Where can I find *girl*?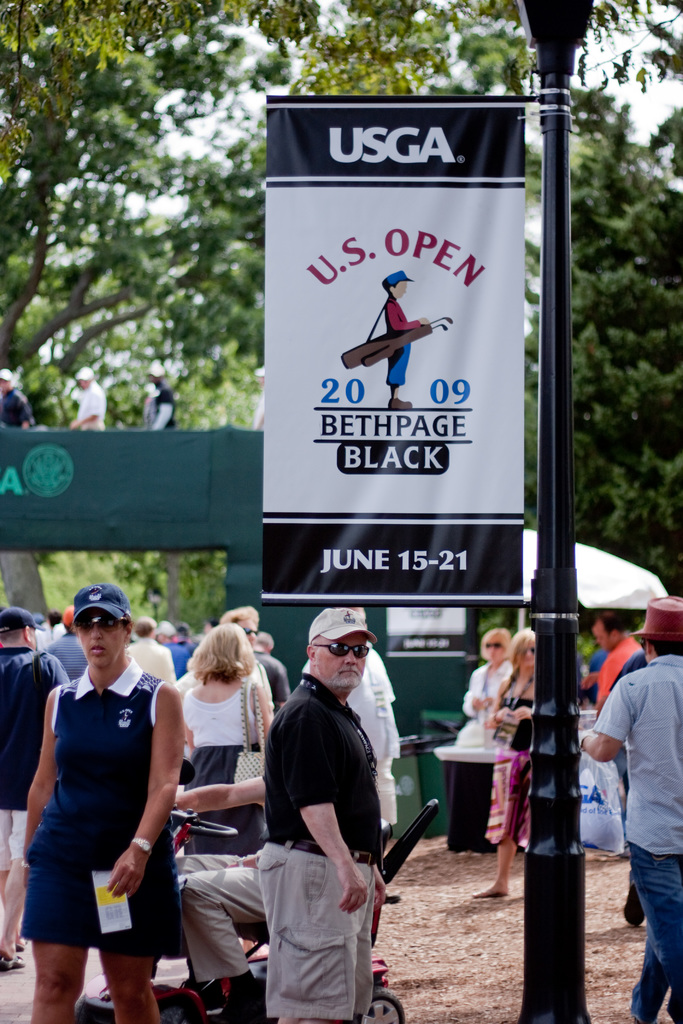
You can find it at 9, 591, 163, 1018.
